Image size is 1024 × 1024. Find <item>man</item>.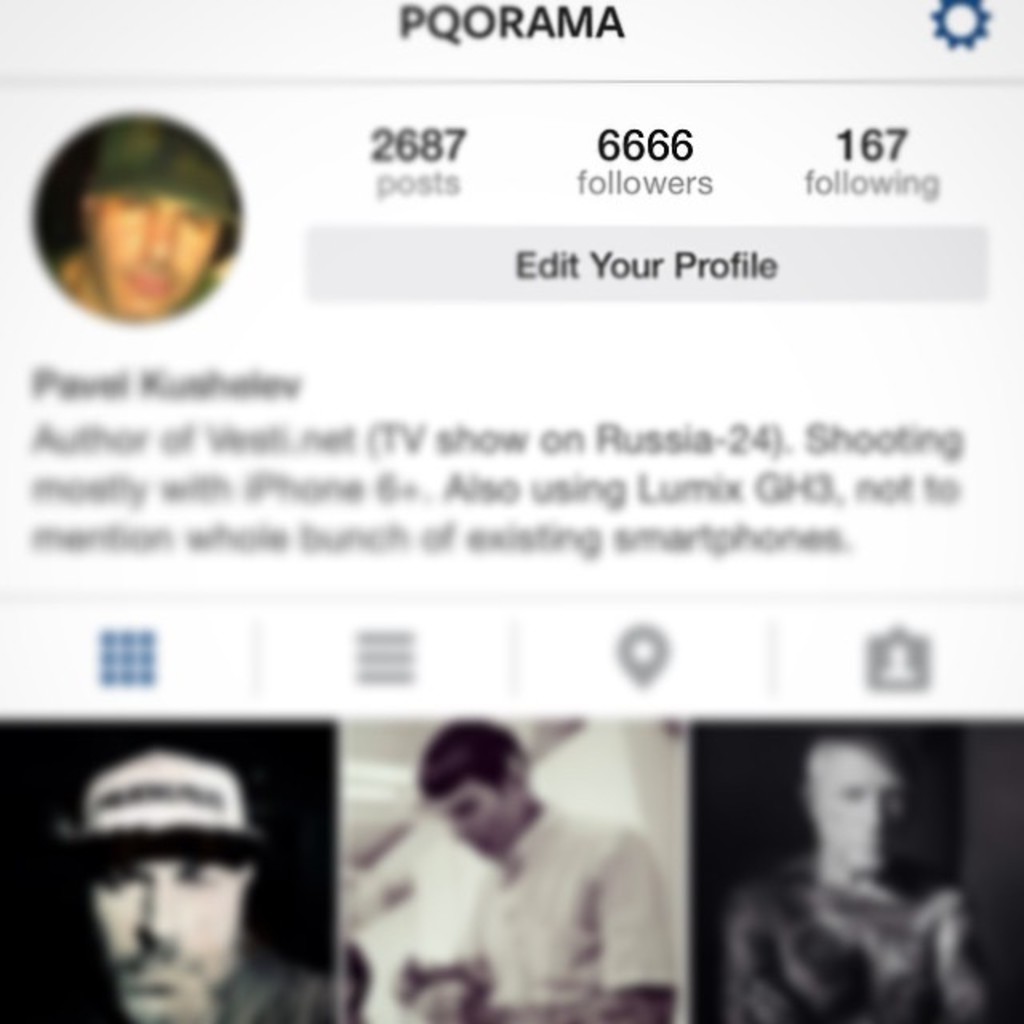
left=74, top=122, right=221, bottom=314.
